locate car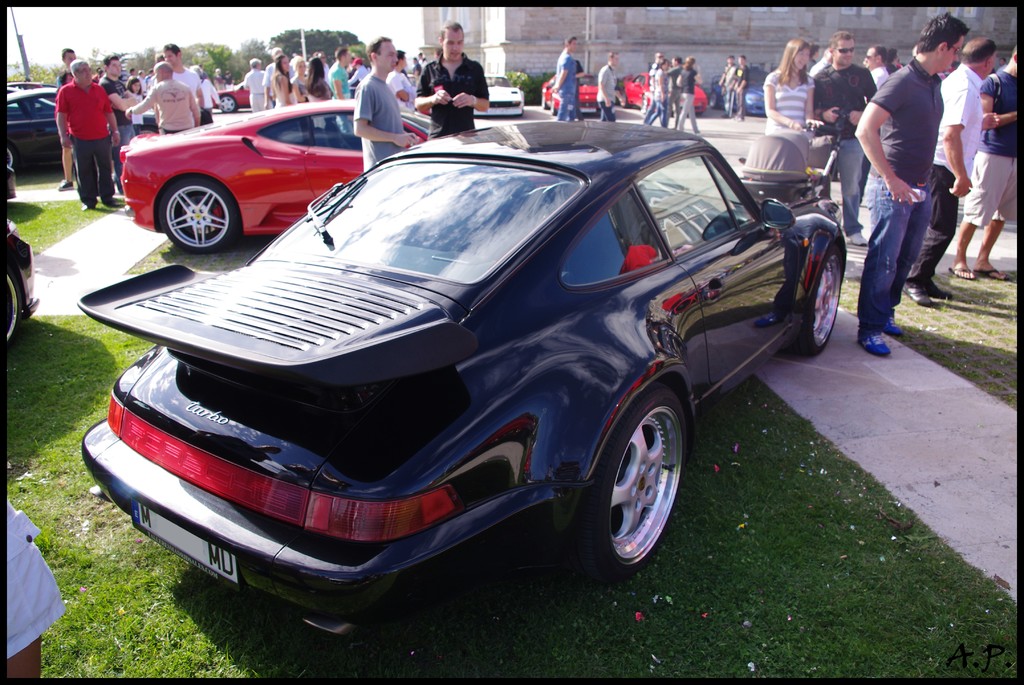
BBox(621, 69, 712, 111)
